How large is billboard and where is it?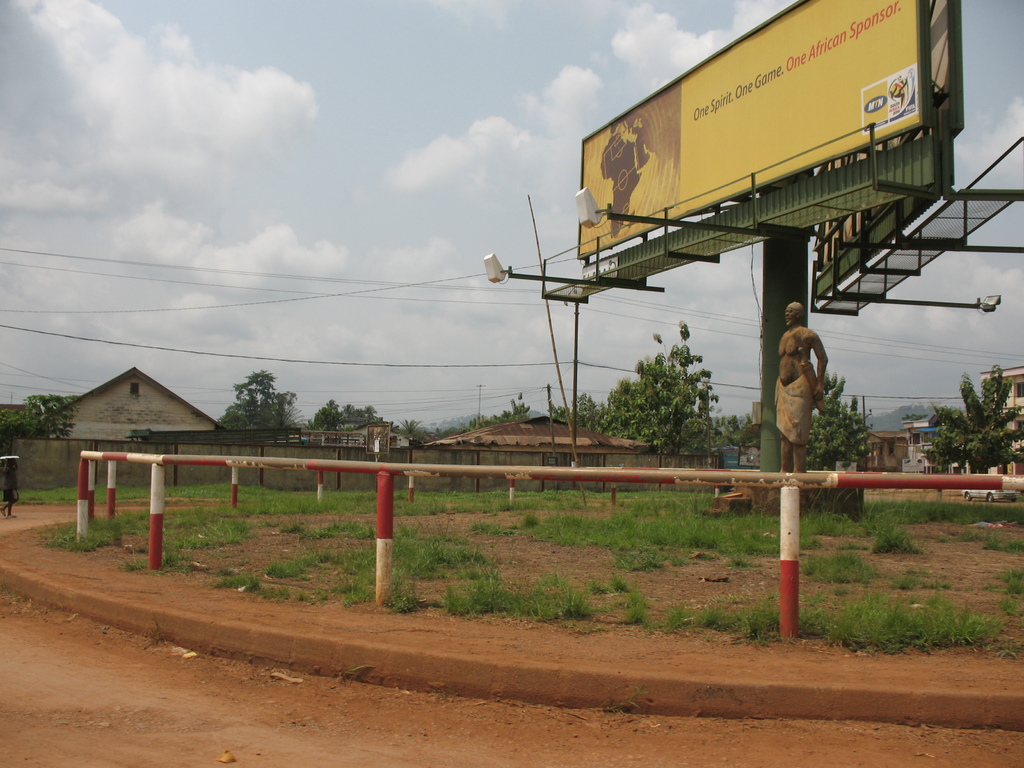
Bounding box: bbox=(571, 0, 938, 255).
